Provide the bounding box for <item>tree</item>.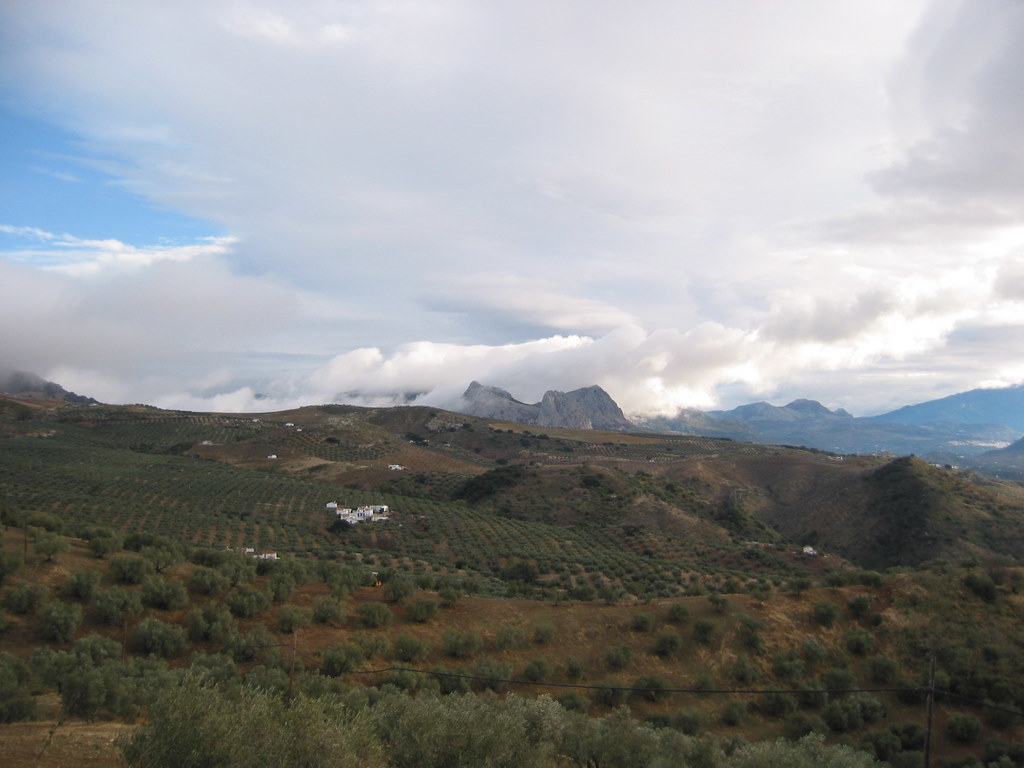
237,623,277,660.
